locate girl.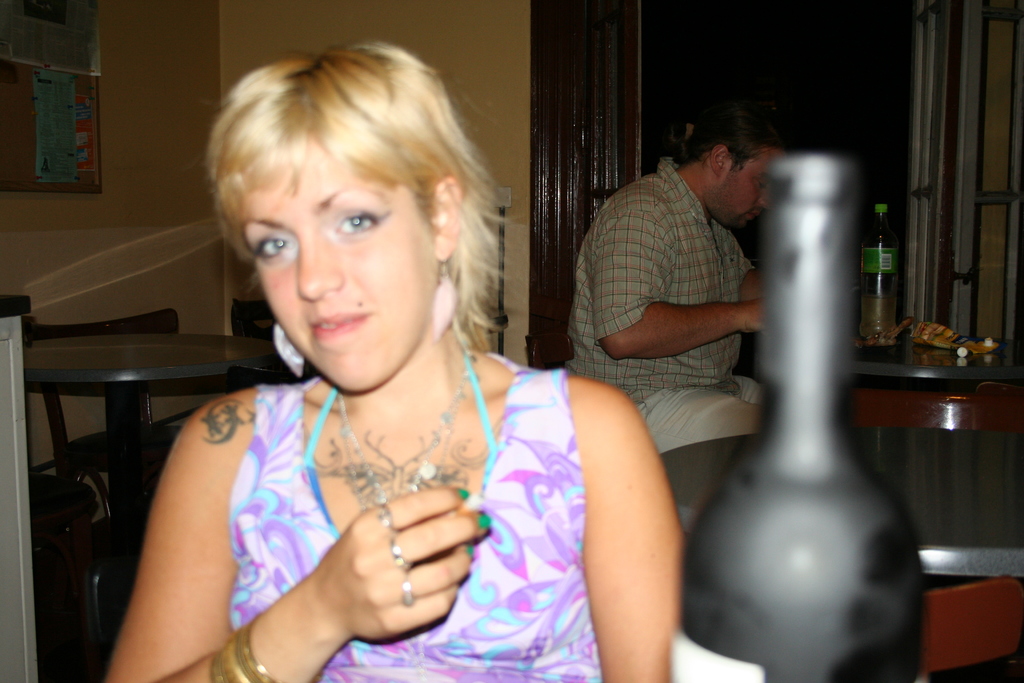
Bounding box: select_region(94, 40, 674, 682).
